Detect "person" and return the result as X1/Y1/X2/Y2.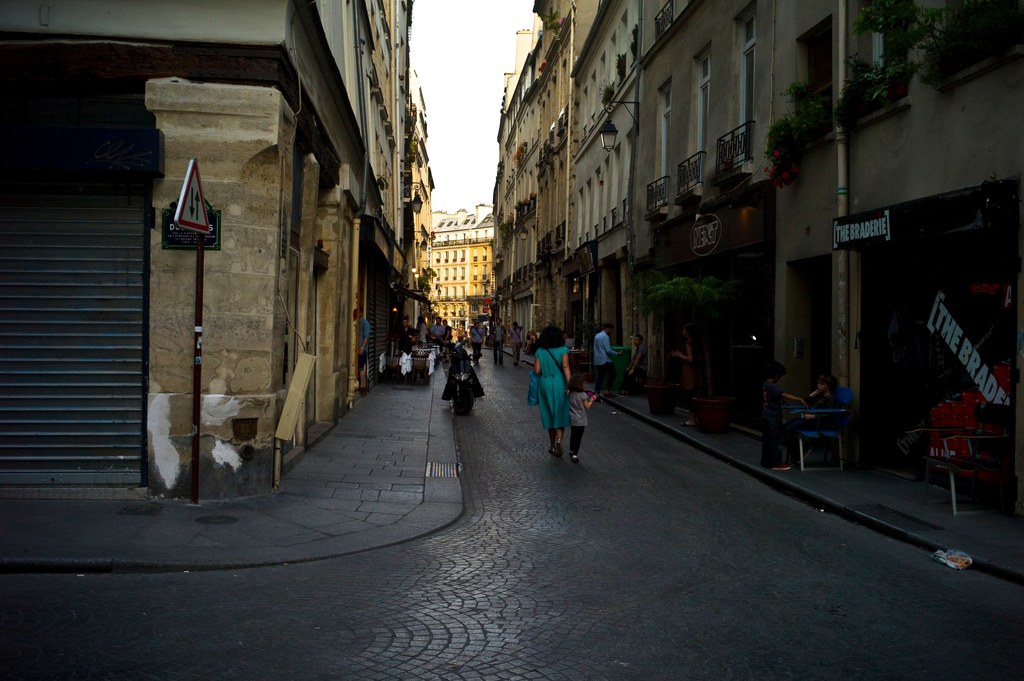
433/316/444/351.
